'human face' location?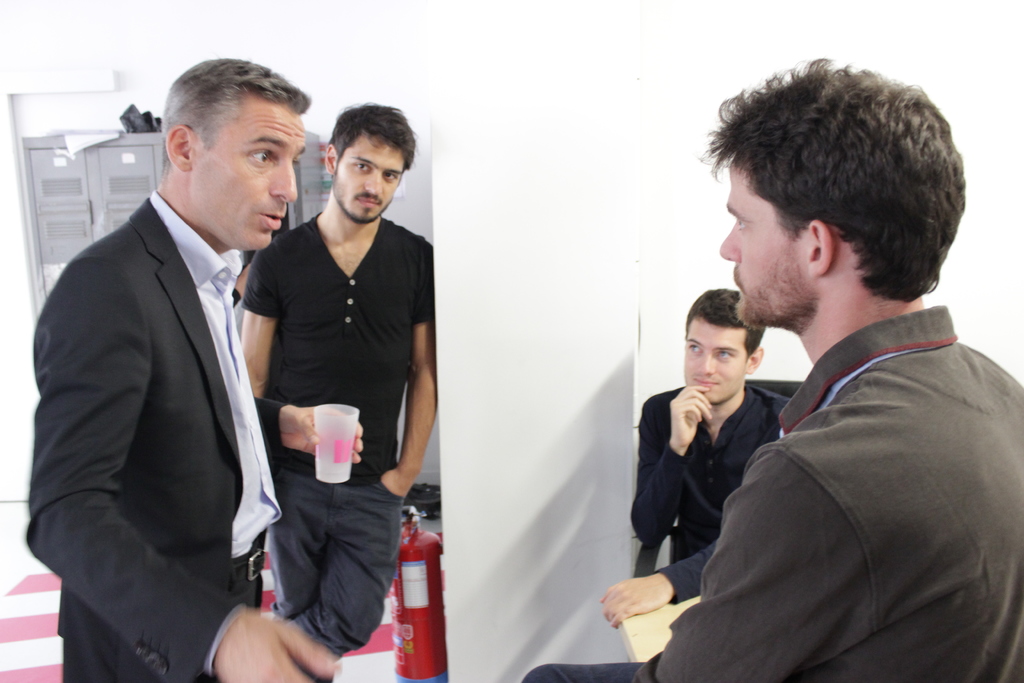
box=[723, 155, 829, 329]
